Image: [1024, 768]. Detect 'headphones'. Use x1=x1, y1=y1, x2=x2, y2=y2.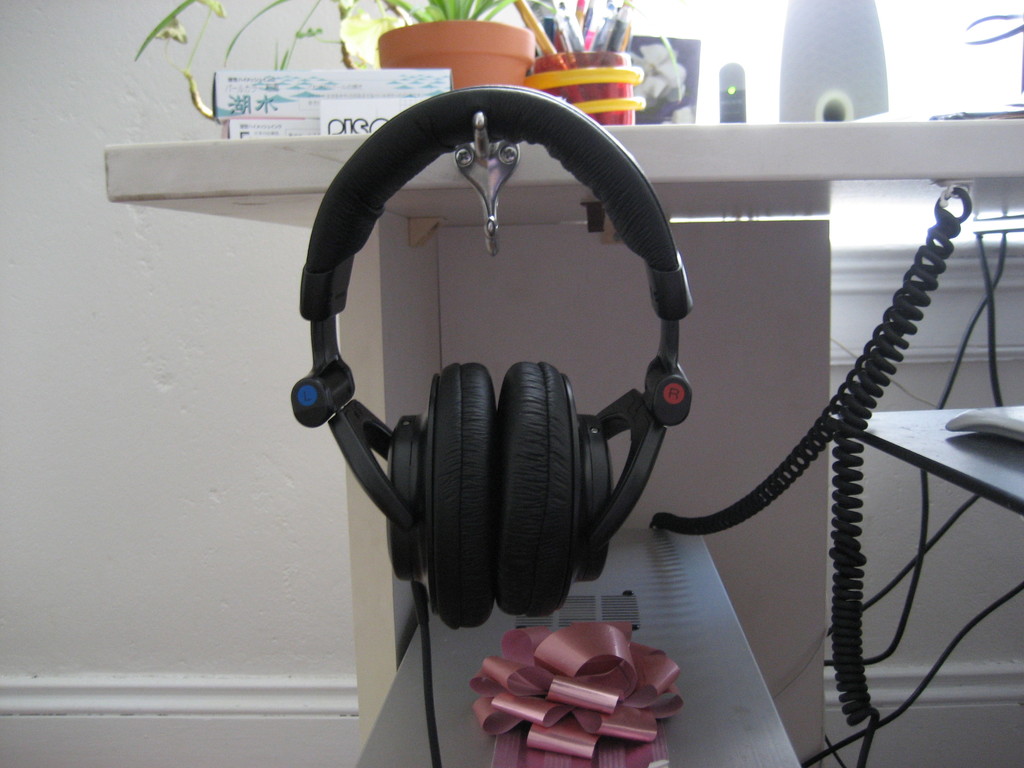
x1=285, y1=84, x2=696, y2=631.
